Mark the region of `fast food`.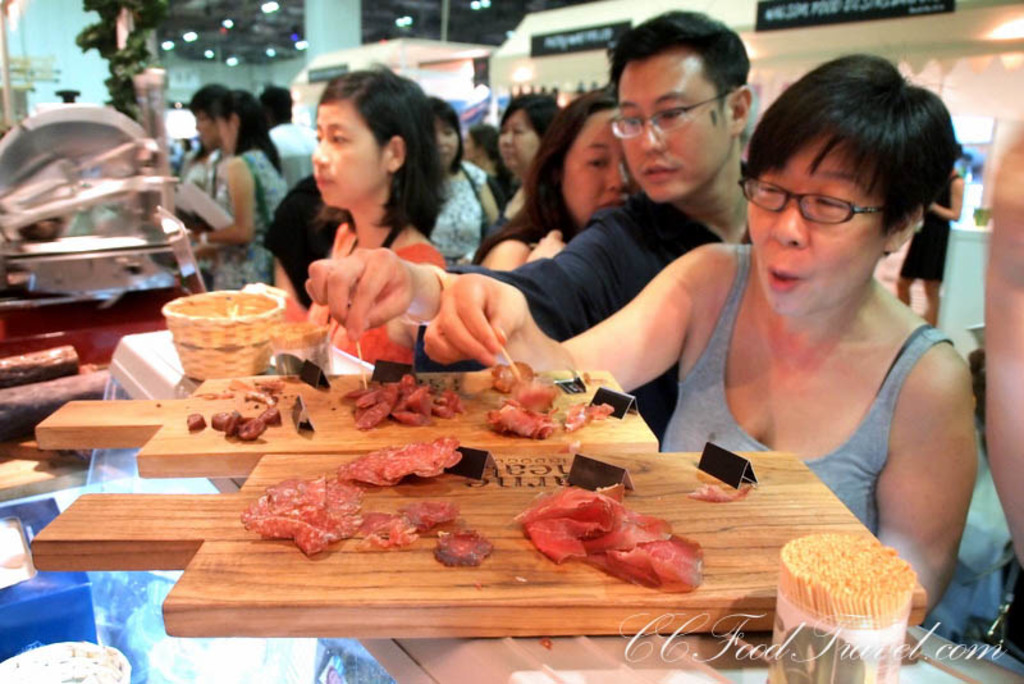
Region: [left=200, top=374, right=283, bottom=403].
